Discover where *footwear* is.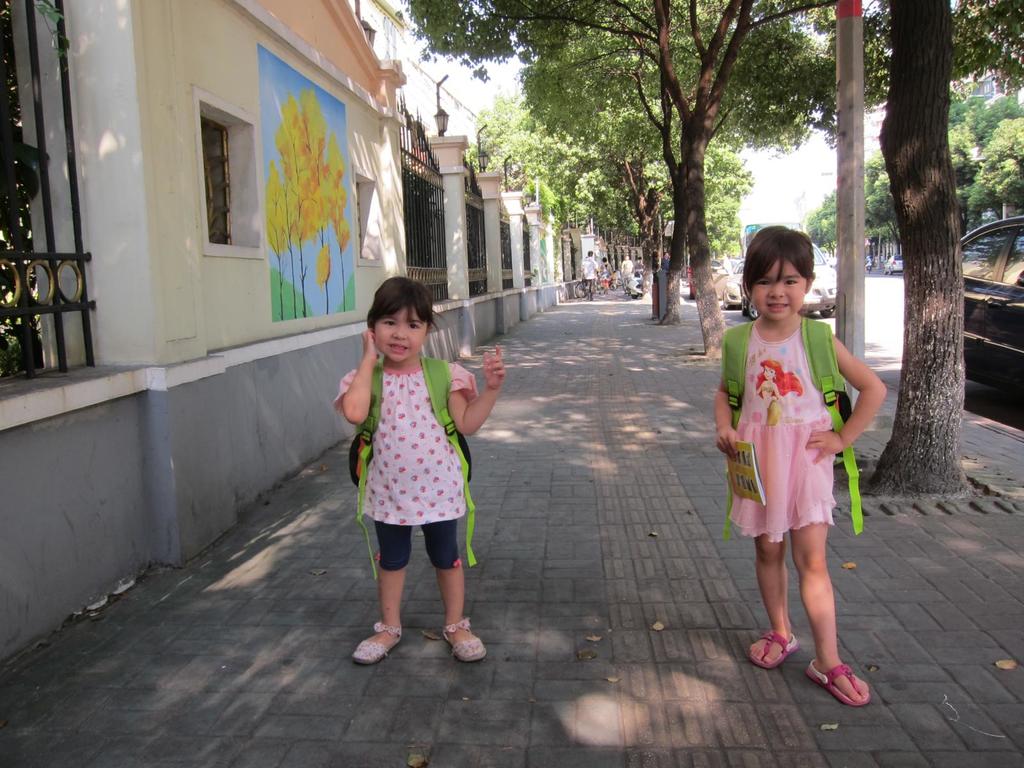
Discovered at <box>349,618,406,666</box>.
